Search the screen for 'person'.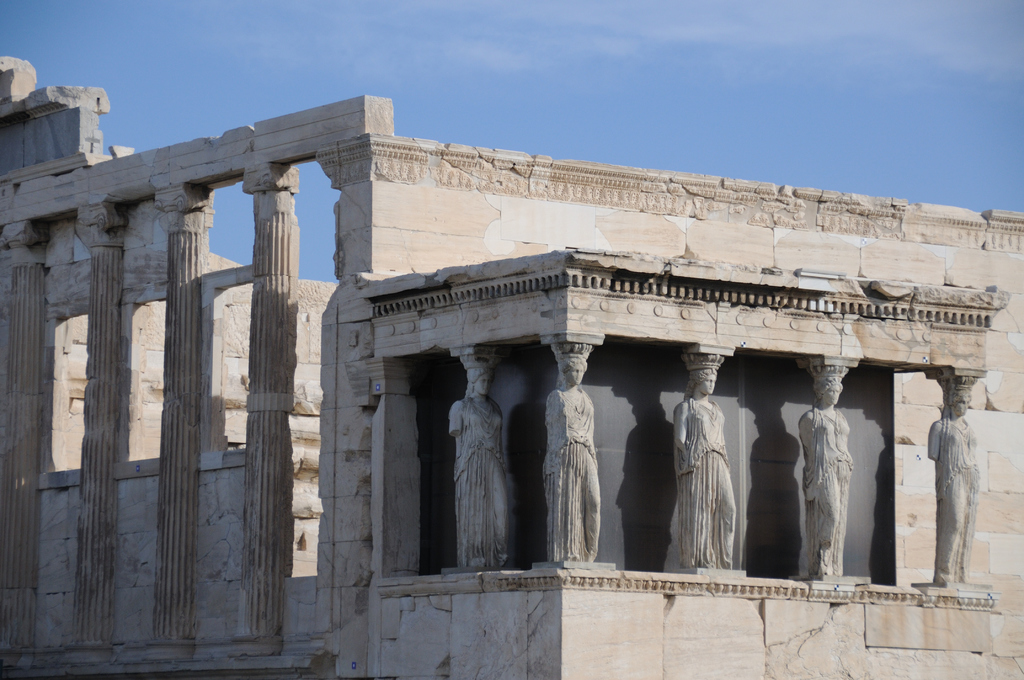
Found at <box>671,362,753,594</box>.
